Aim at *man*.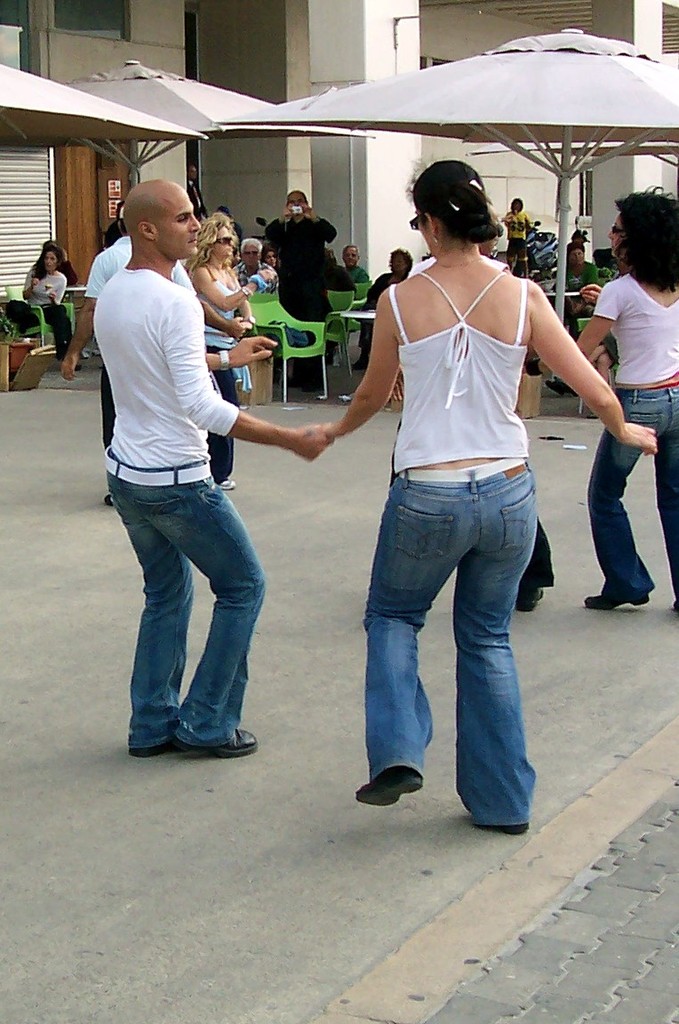
Aimed at Rect(481, 187, 553, 612).
